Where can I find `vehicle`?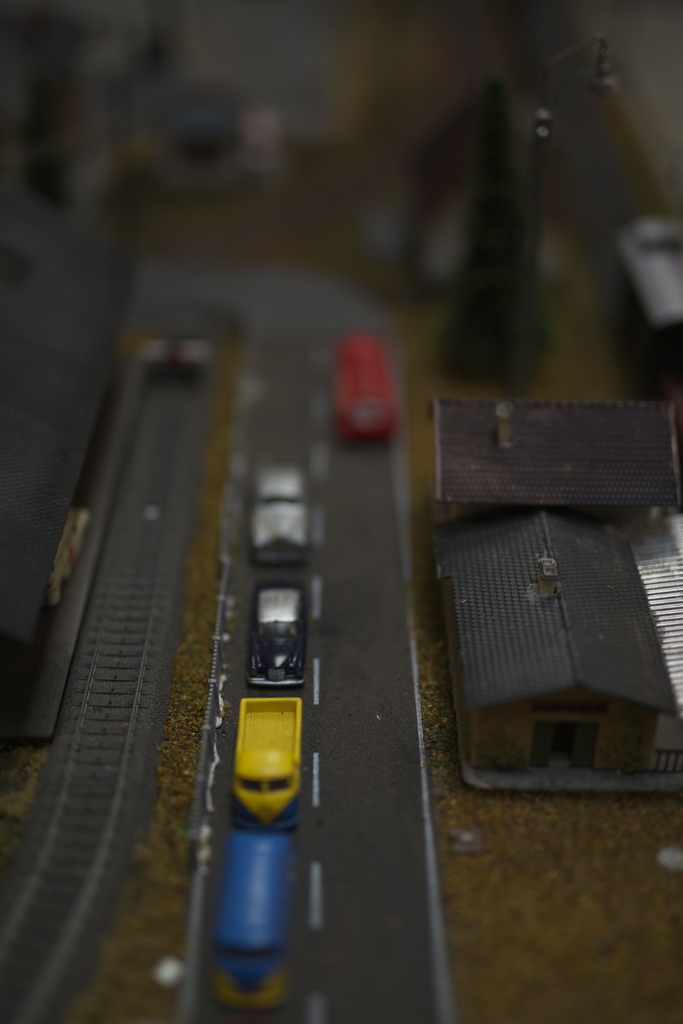
You can find it at Rect(326, 333, 398, 445).
